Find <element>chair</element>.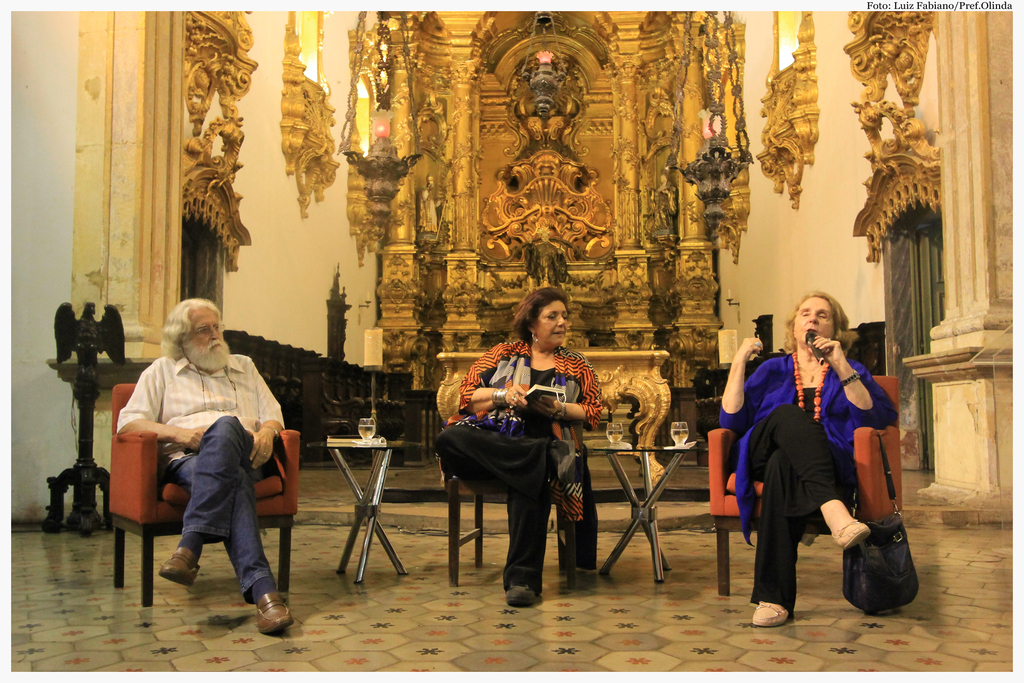
x1=118, y1=391, x2=268, y2=624.
